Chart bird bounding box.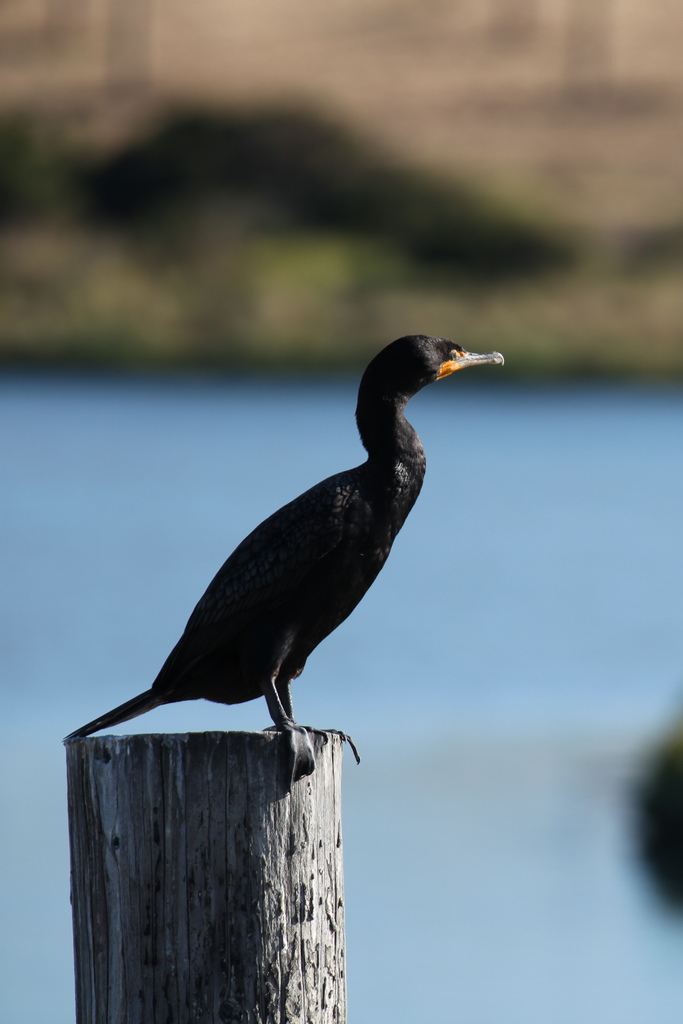
Charted: [left=69, top=321, right=530, bottom=781].
